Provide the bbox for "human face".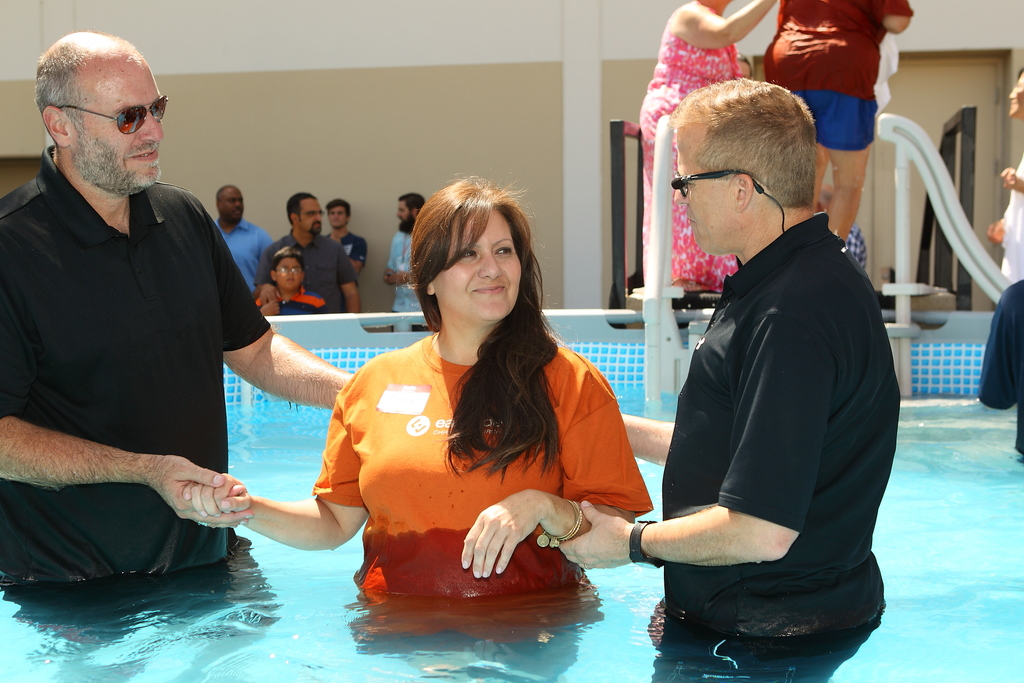
locate(326, 206, 348, 229).
